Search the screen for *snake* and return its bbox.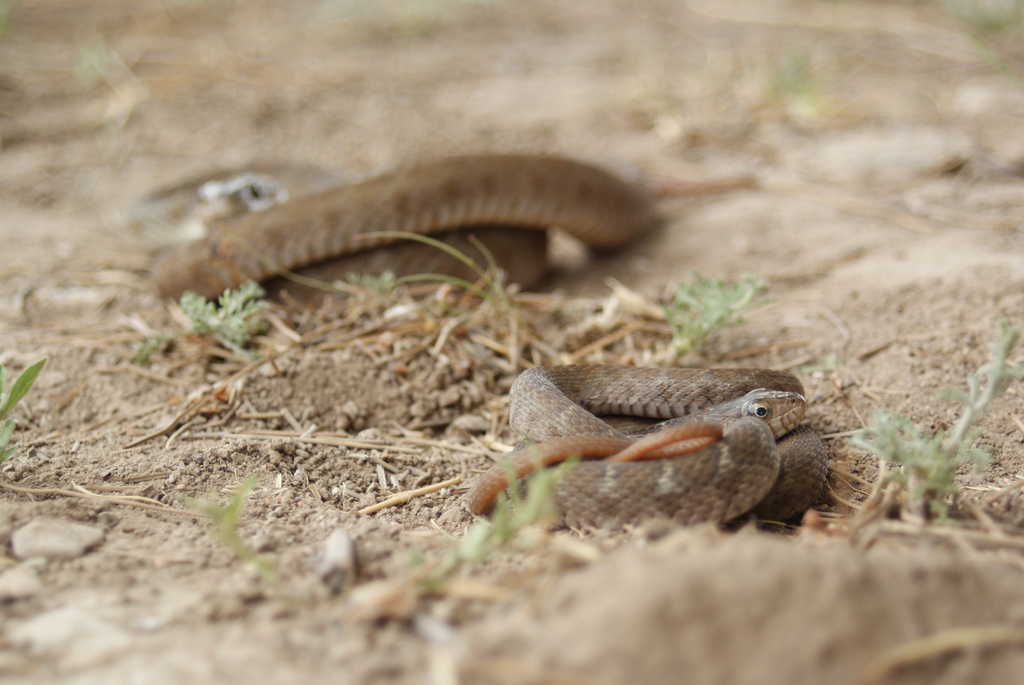
Found: {"left": 467, "top": 352, "right": 868, "bottom": 555}.
